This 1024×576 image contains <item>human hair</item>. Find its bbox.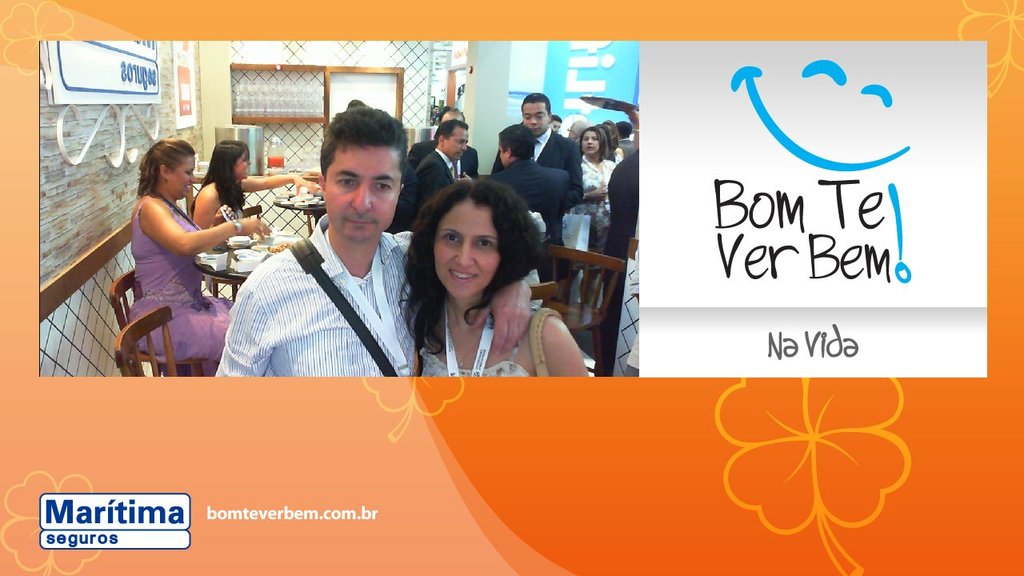
(left=522, top=93, right=552, bottom=113).
